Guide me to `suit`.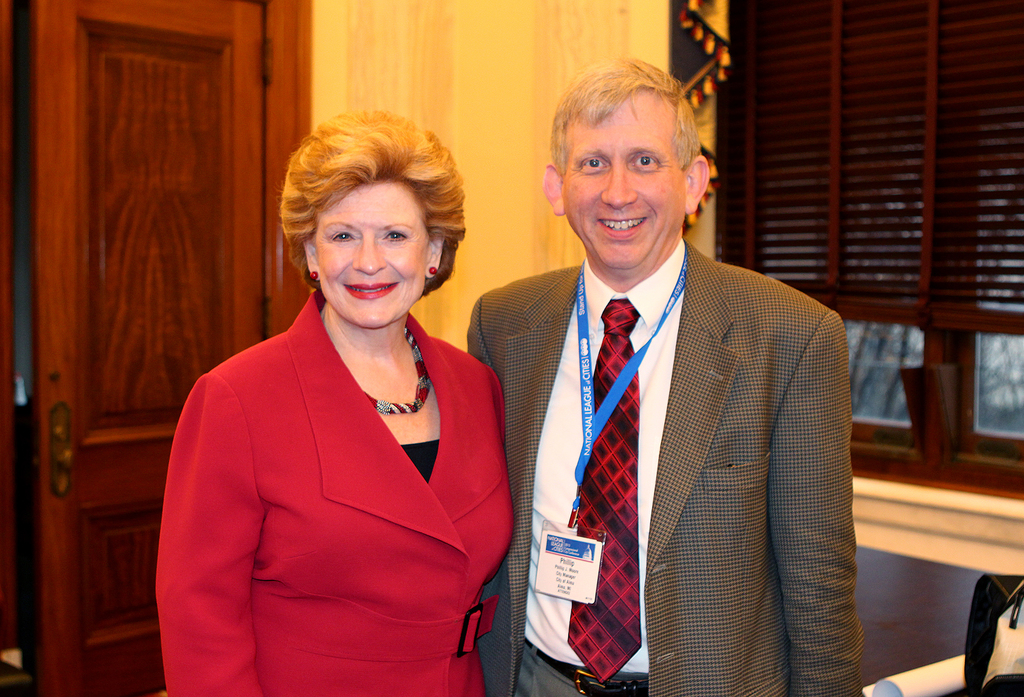
Guidance: [478, 140, 858, 689].
